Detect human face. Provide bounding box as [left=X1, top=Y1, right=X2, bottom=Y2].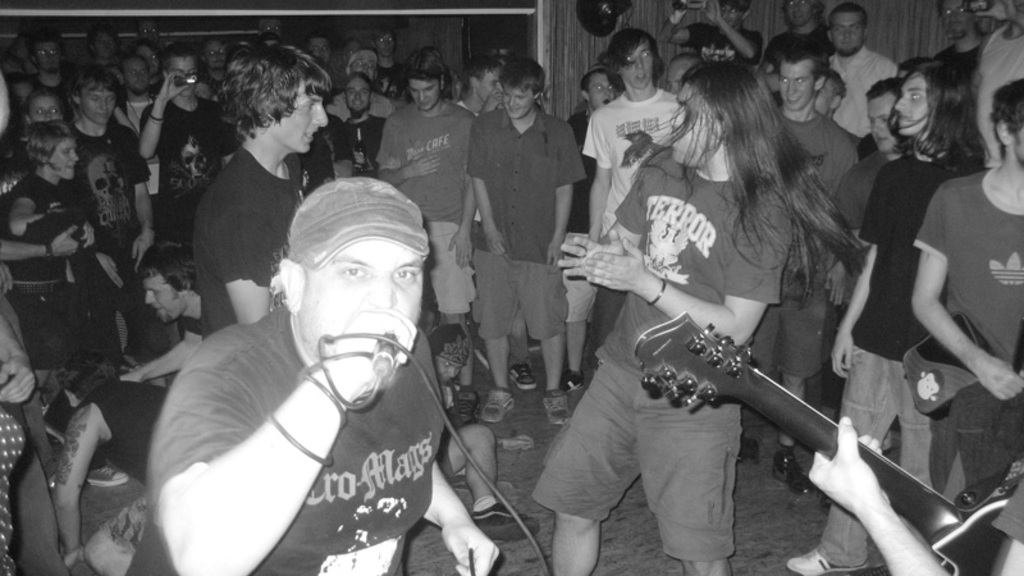
[left=45, top=138, right=79, bottom=180].
